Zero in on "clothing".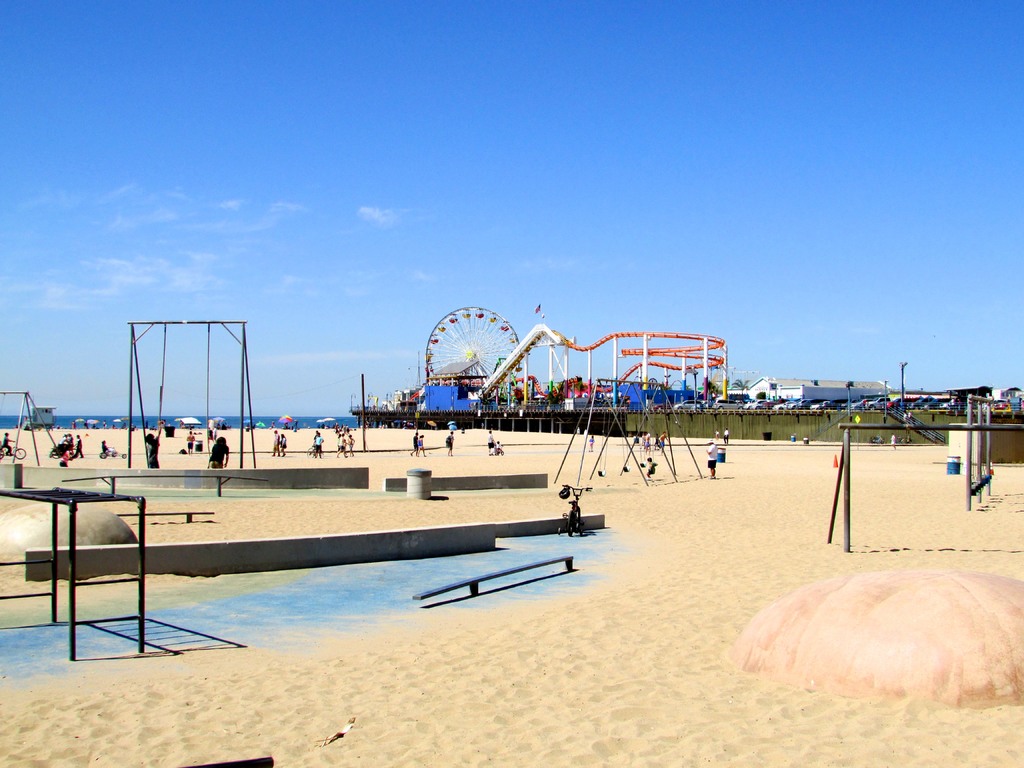
Zeroed in: crop(144, 434, 159, 468).
